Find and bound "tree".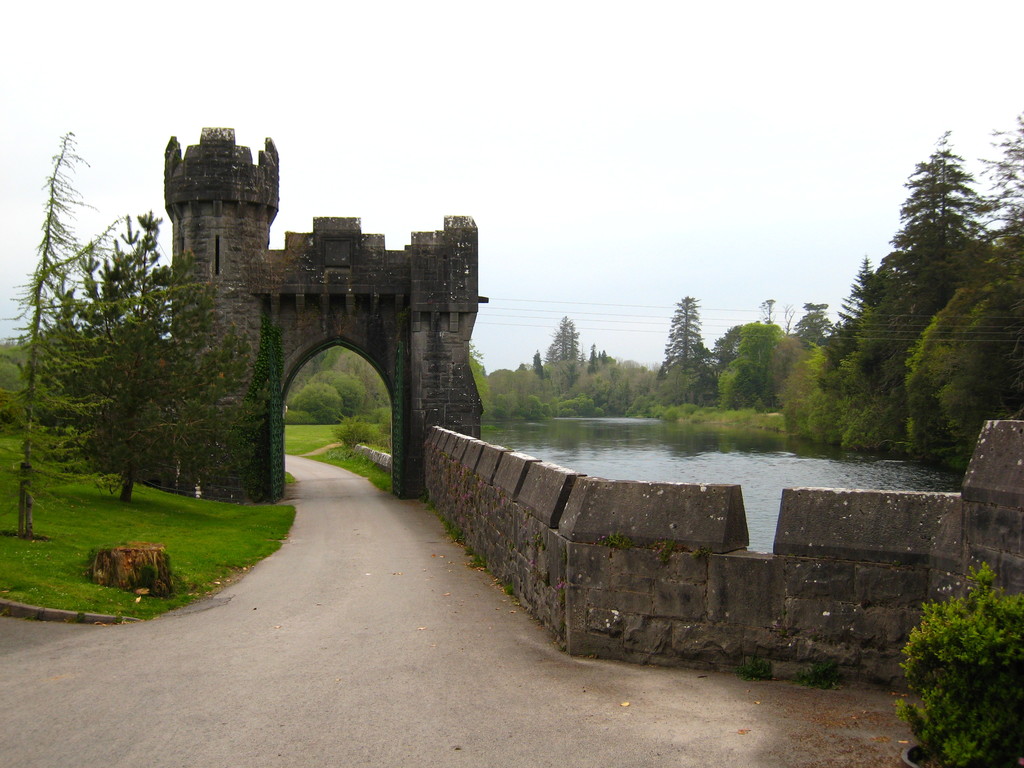
Bound: {"left": 899, "top": 559, "right": 1020, "bottom": 742}.
